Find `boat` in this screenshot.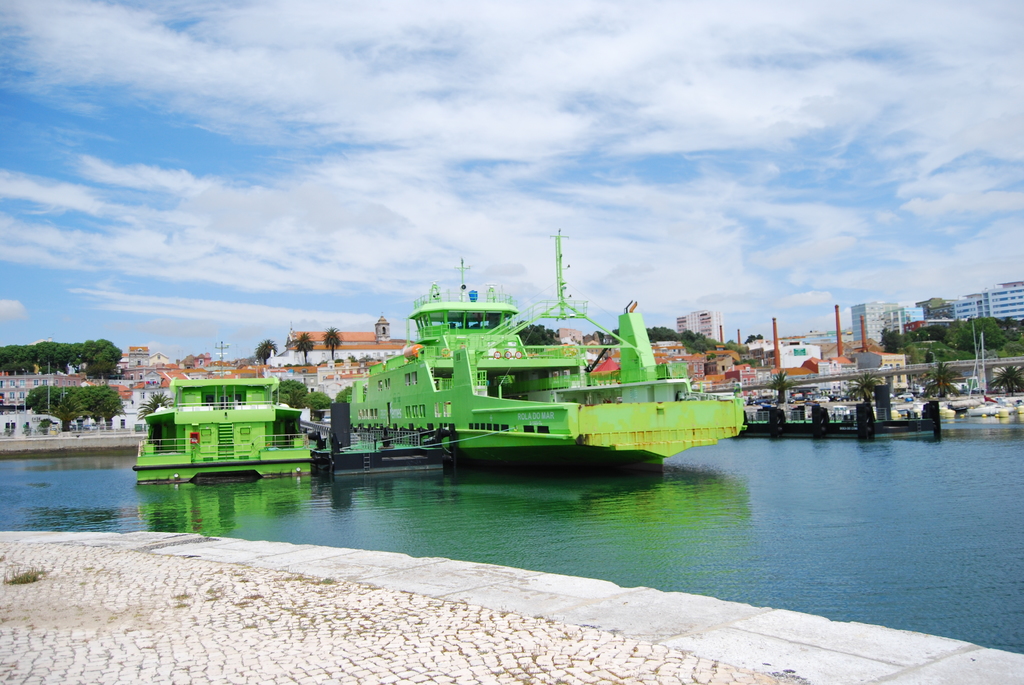
The bounding box for `boat` is BBox(967, 338, 1006, 416).
